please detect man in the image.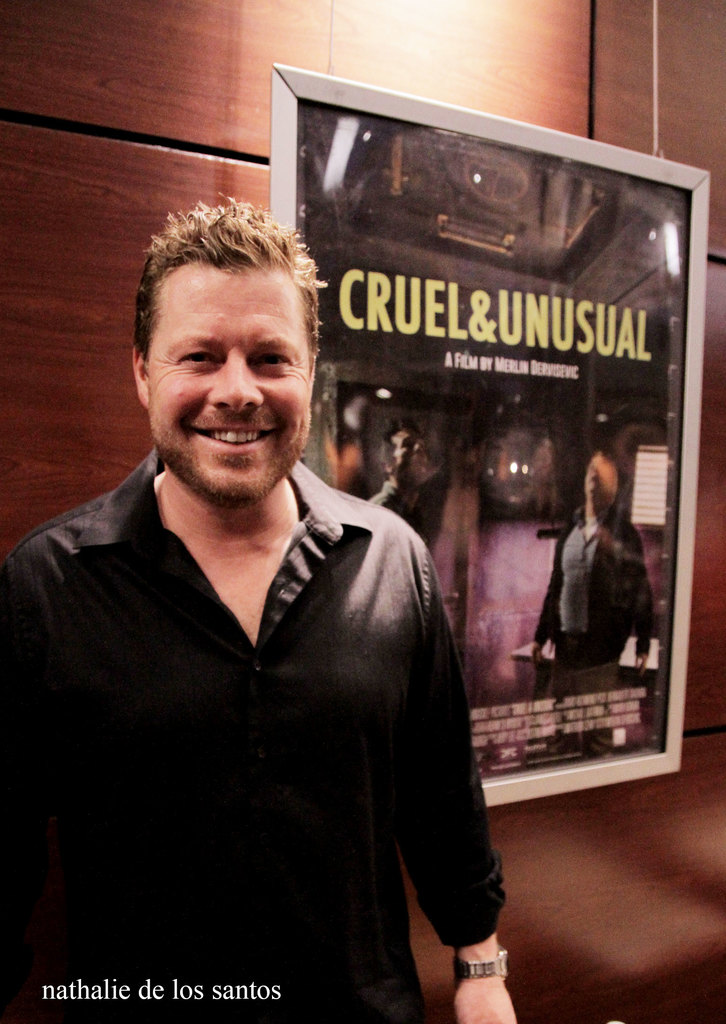
[left=511, top=456, right=656, bottom=669].
